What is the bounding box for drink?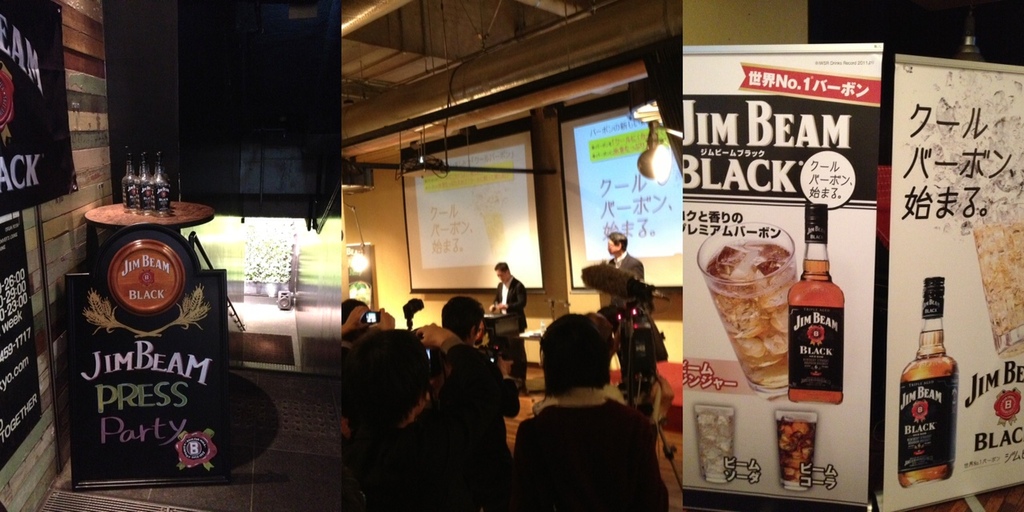
693,414,734,483.
